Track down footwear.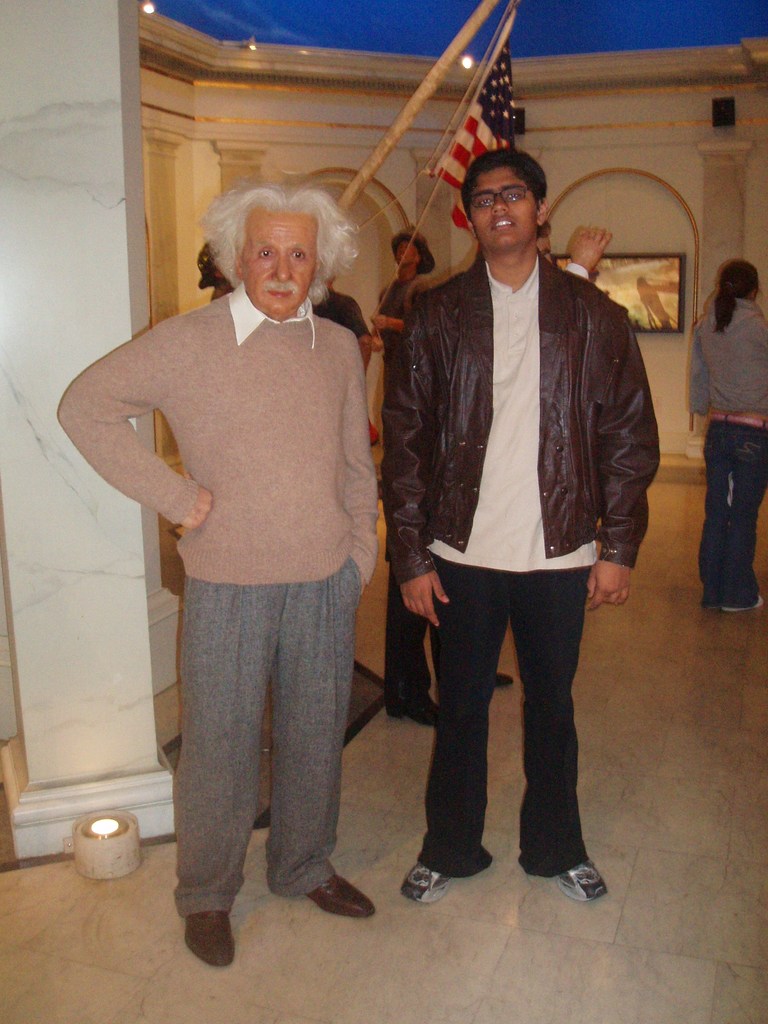
Tracked to <region>388, 691, 445, 723</region>.
